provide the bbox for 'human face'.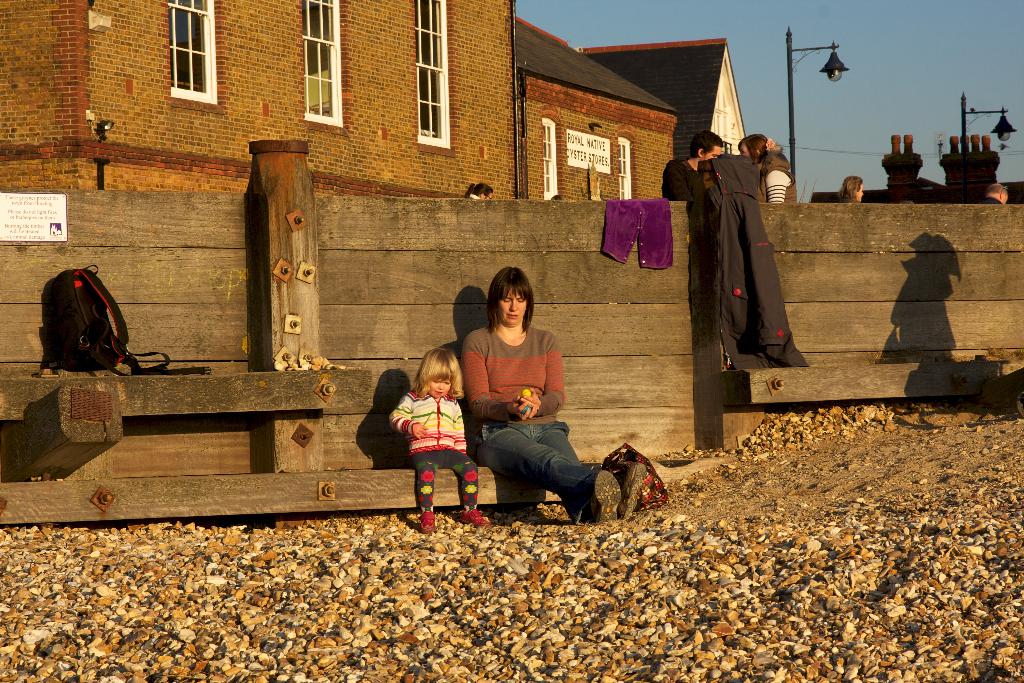
pyautogui.locateOnScreen(499, 288, 531, 322).
